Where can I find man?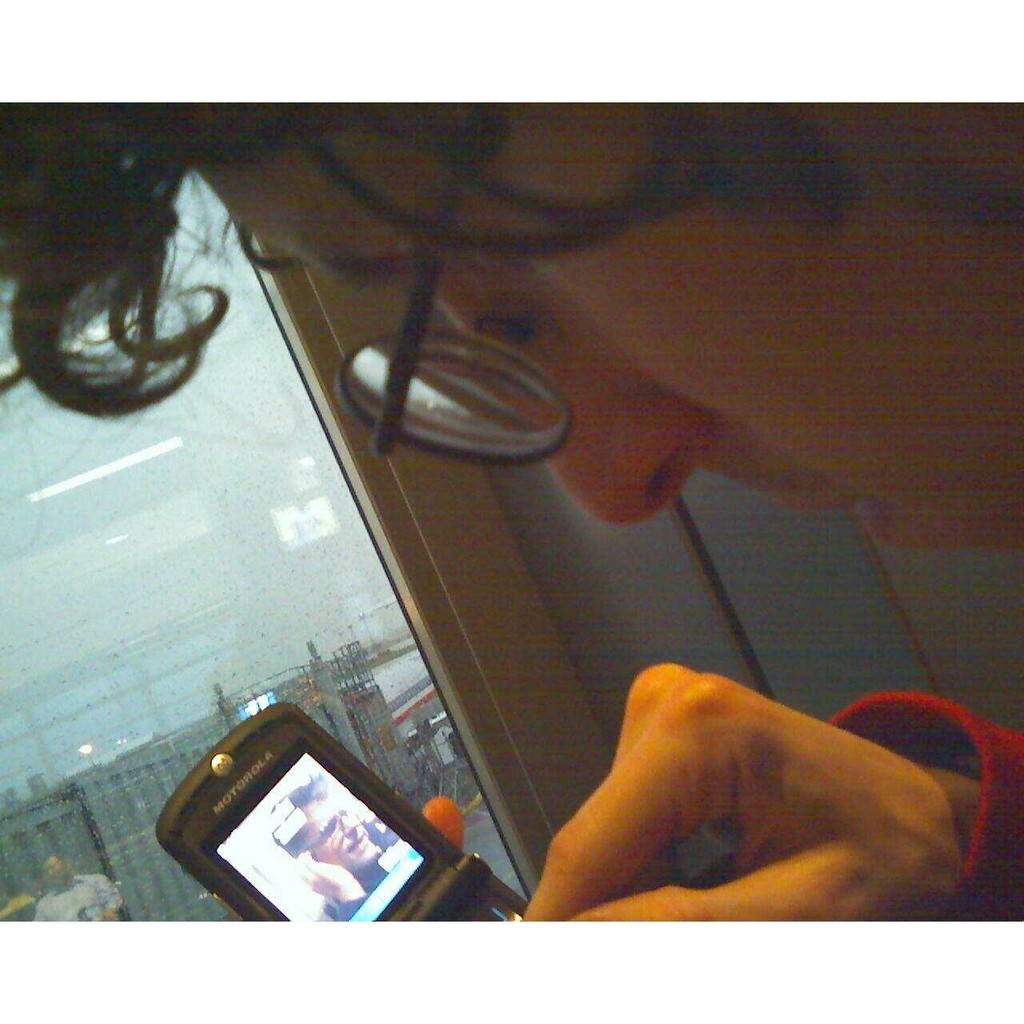
You can find it at {"x1": 269, "y1": 774, "x2": 407, "y2": 923}.
